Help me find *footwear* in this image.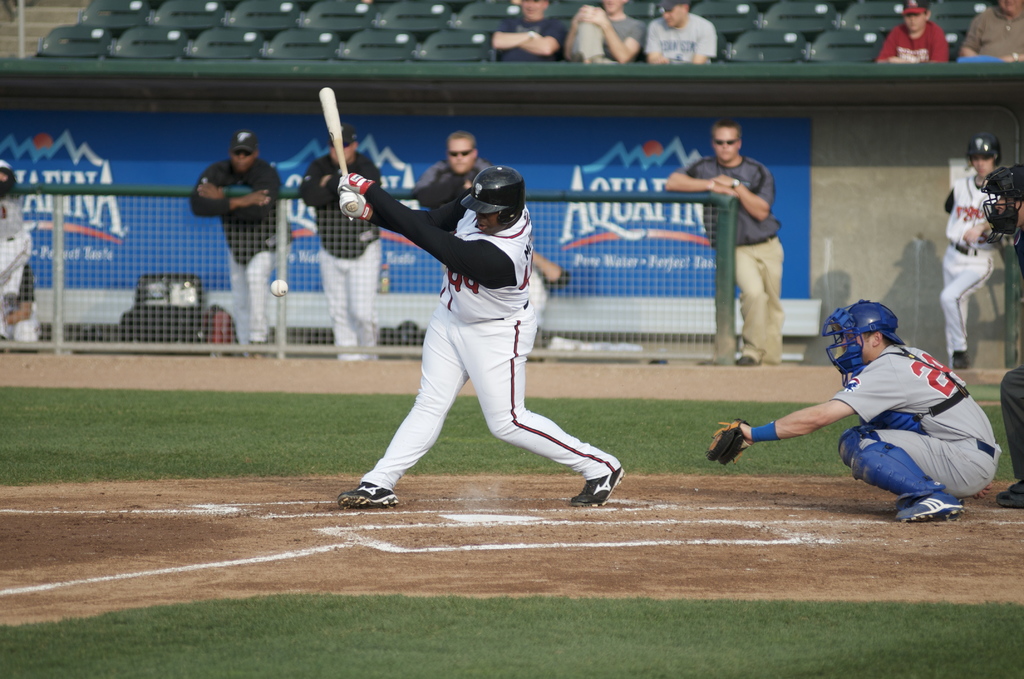
Found it: (x1=568, y1=446, x2=628, y2=512).
